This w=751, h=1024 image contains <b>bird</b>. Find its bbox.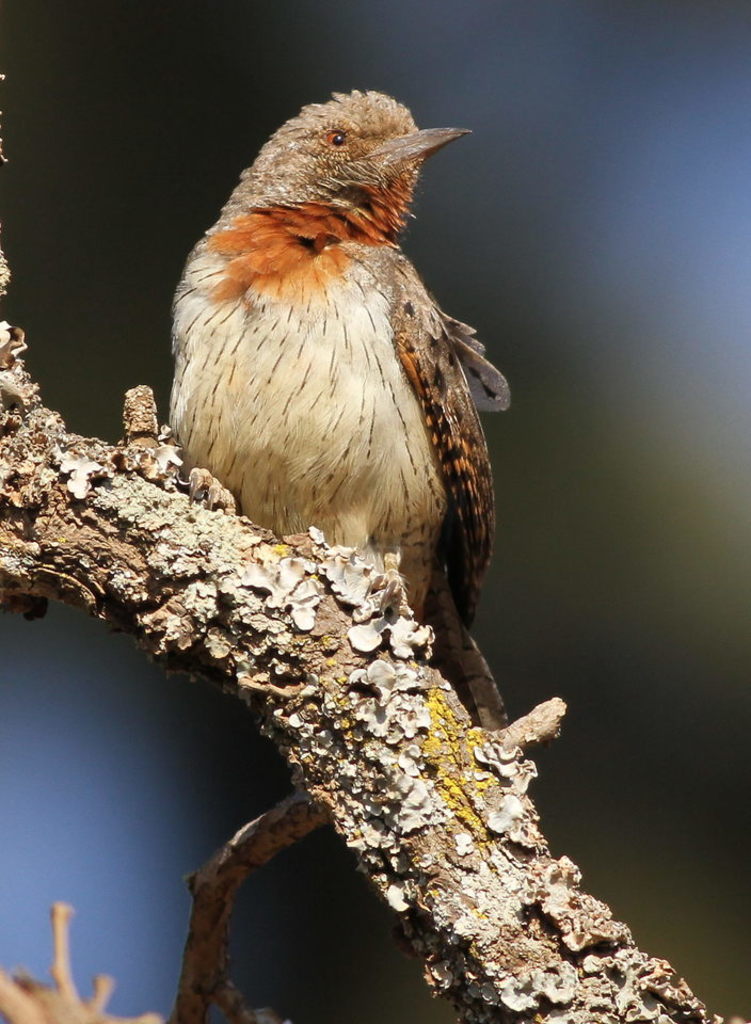
(151,82,517,749).
